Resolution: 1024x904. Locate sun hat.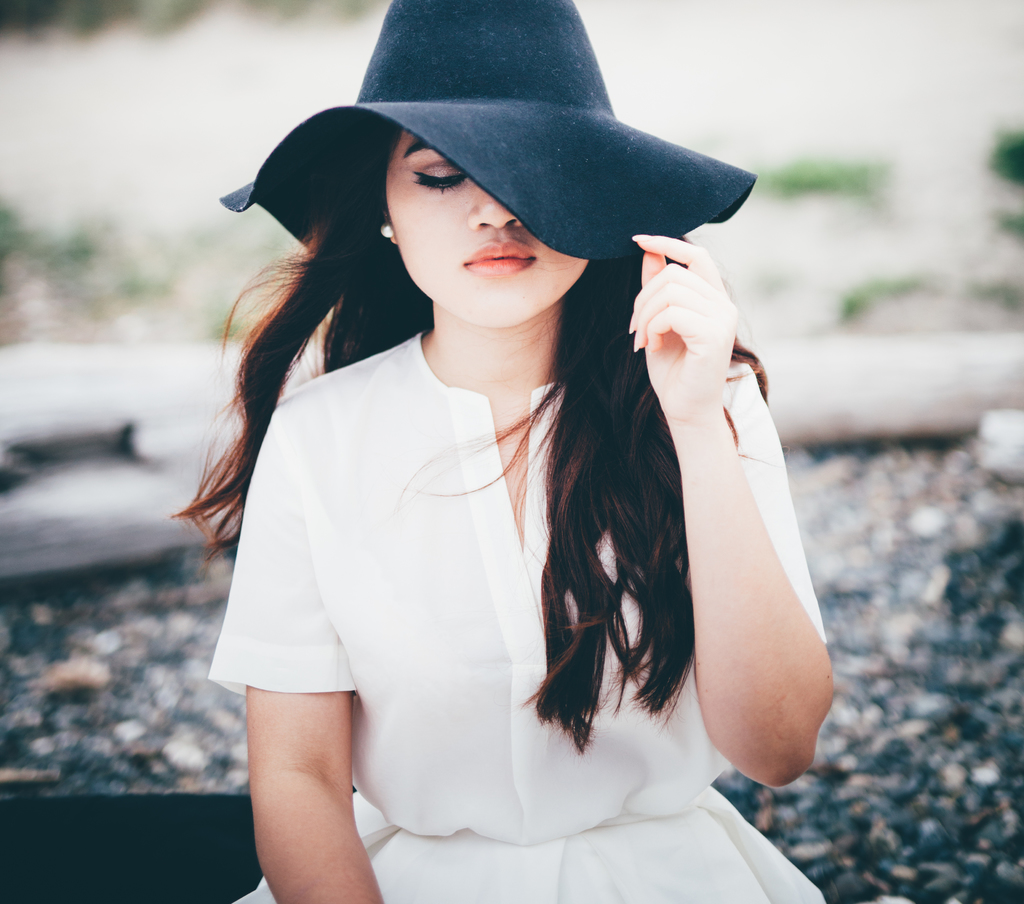
(213, 0, 760, 266).
